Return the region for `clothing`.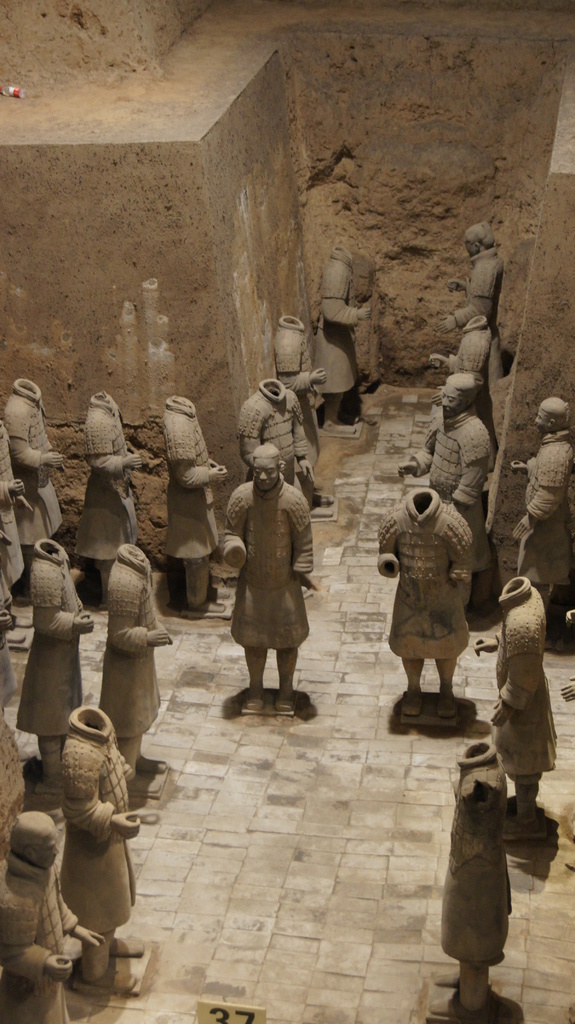
region(103, 543, 159, 737).
